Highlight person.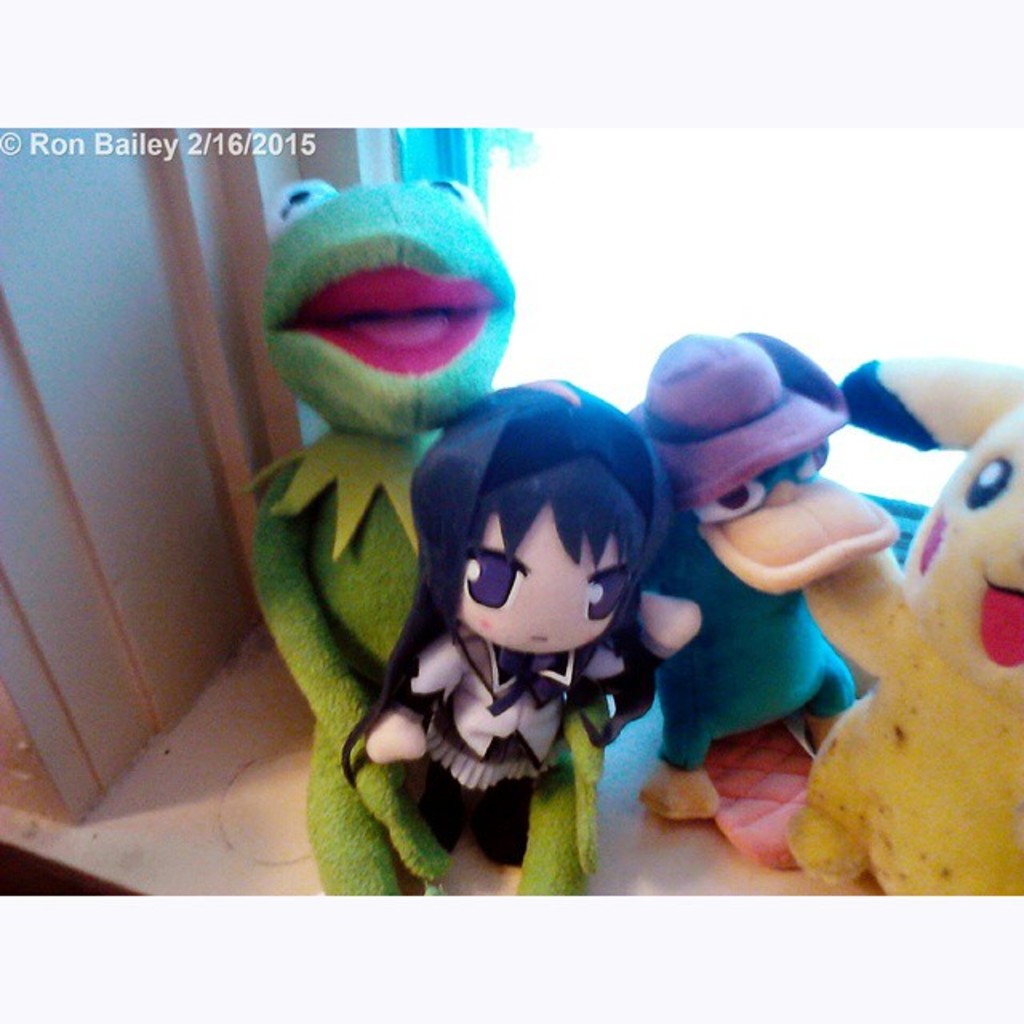
Highlighted region: 330:355:707:875.
